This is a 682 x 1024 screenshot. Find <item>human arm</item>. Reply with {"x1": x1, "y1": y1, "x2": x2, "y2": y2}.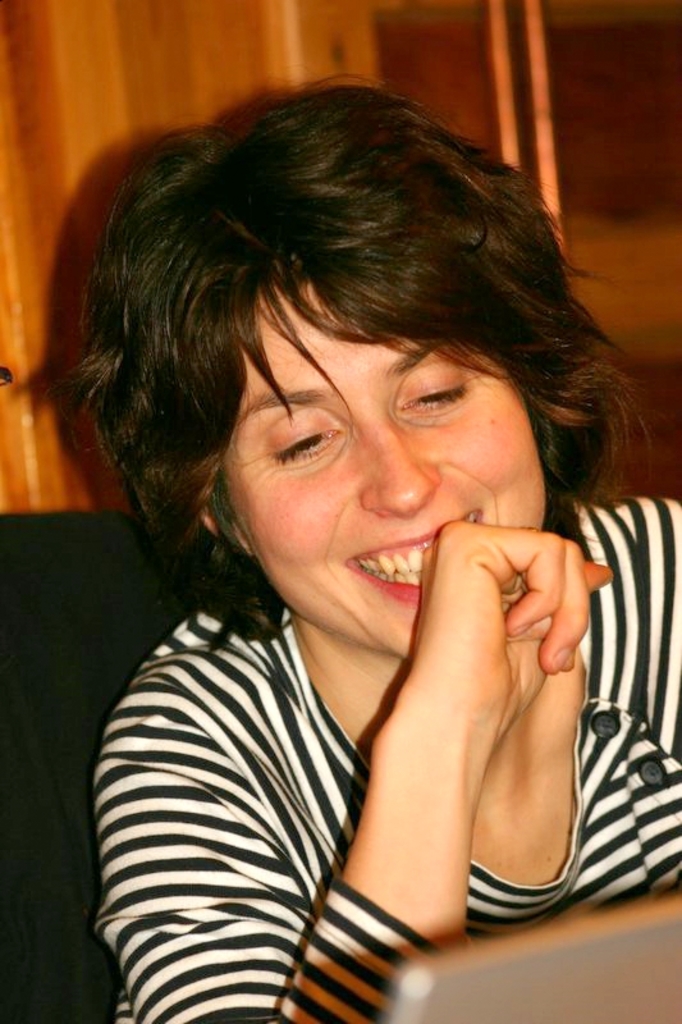
{"x1": 316, "y1": 497, "x2": 601, "y2": 973}.
